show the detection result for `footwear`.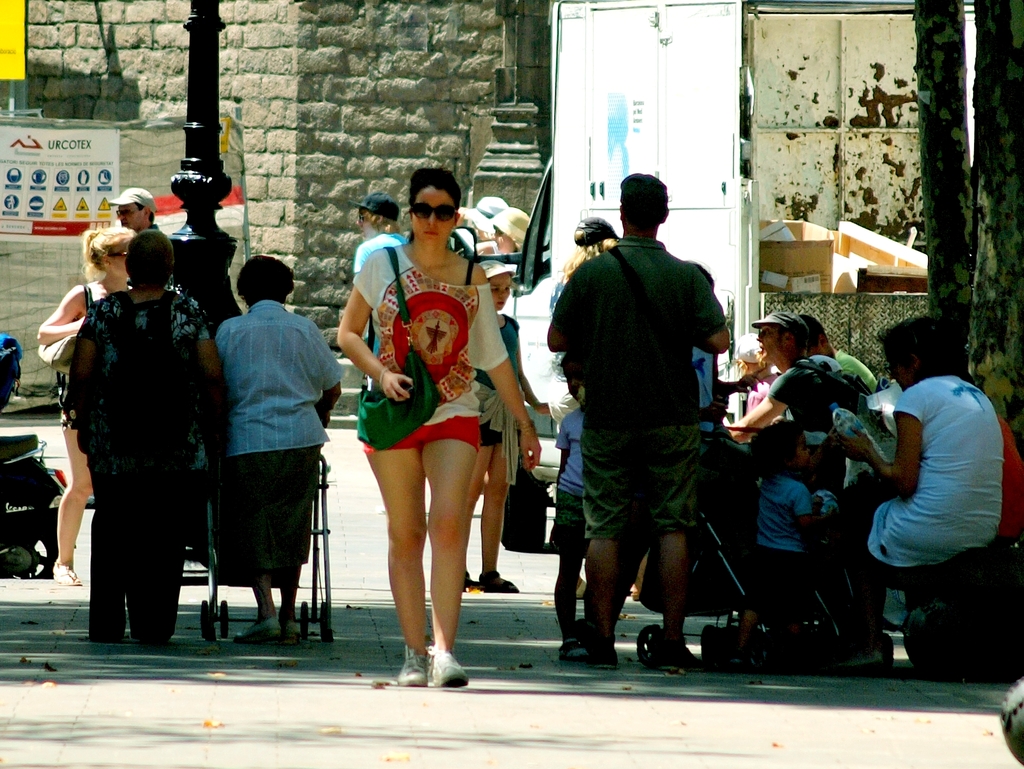
[x1=483, y1=569, x2=517, y2=593].
